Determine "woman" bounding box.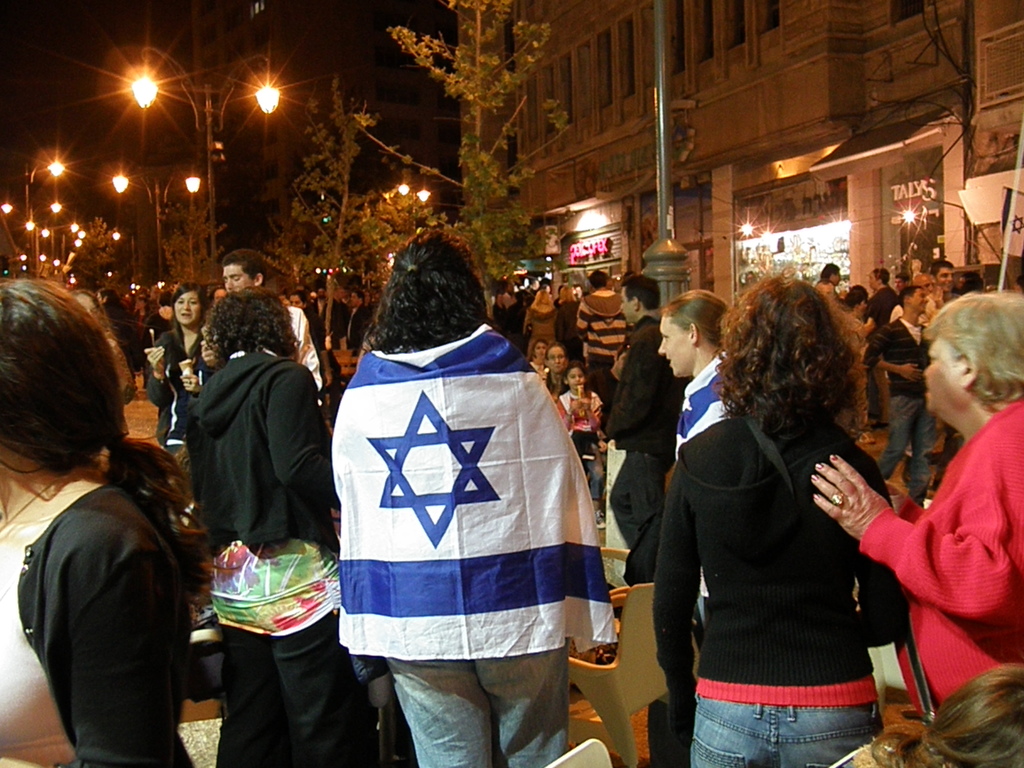
Determined: detection(0, 274, 205, 767).
